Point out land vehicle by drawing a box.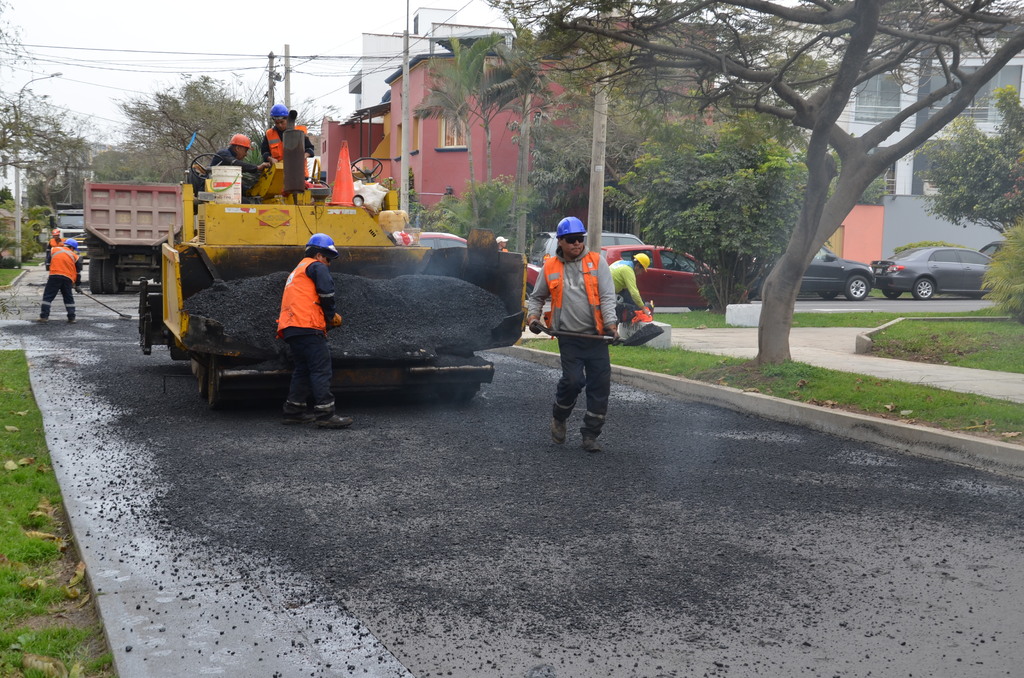
left=88, top=185, right=185, bottom=295.
